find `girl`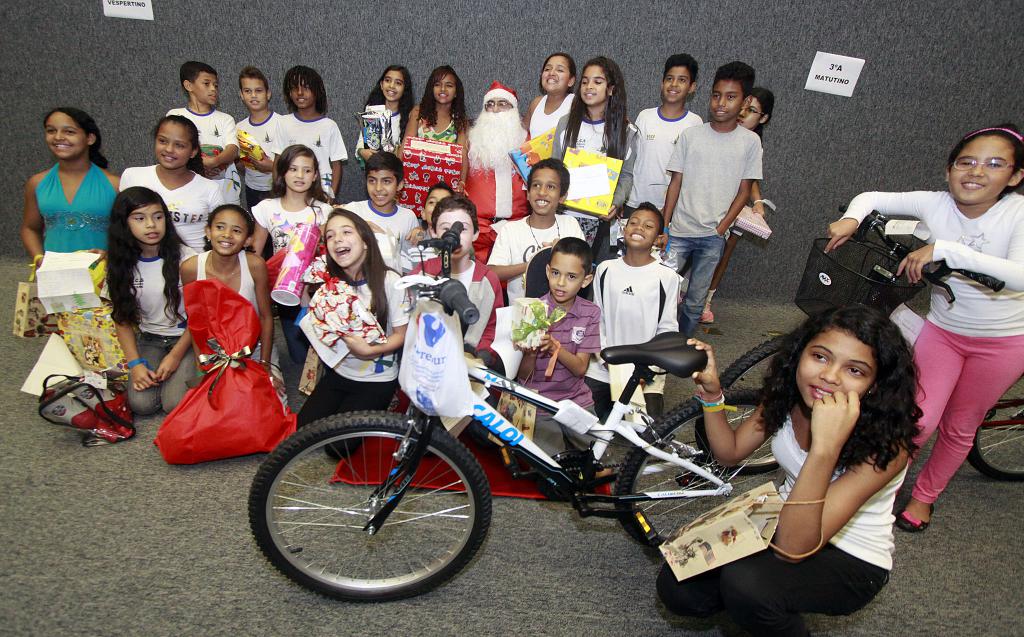
<region>678, 90, 774, 323</region>
